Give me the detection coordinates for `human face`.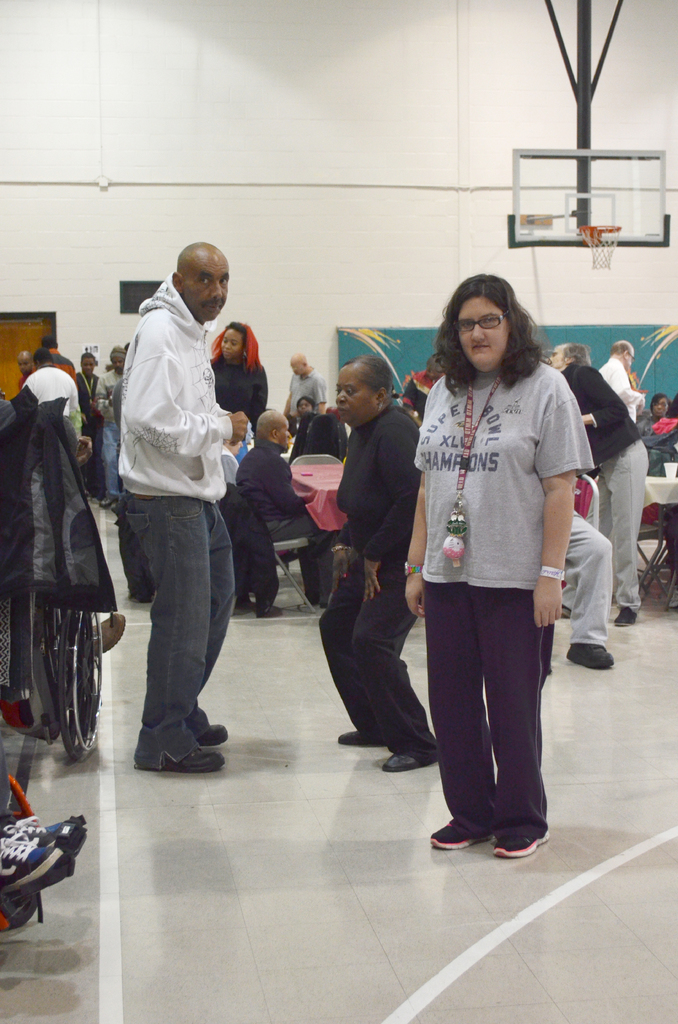
220:329:243:359.
